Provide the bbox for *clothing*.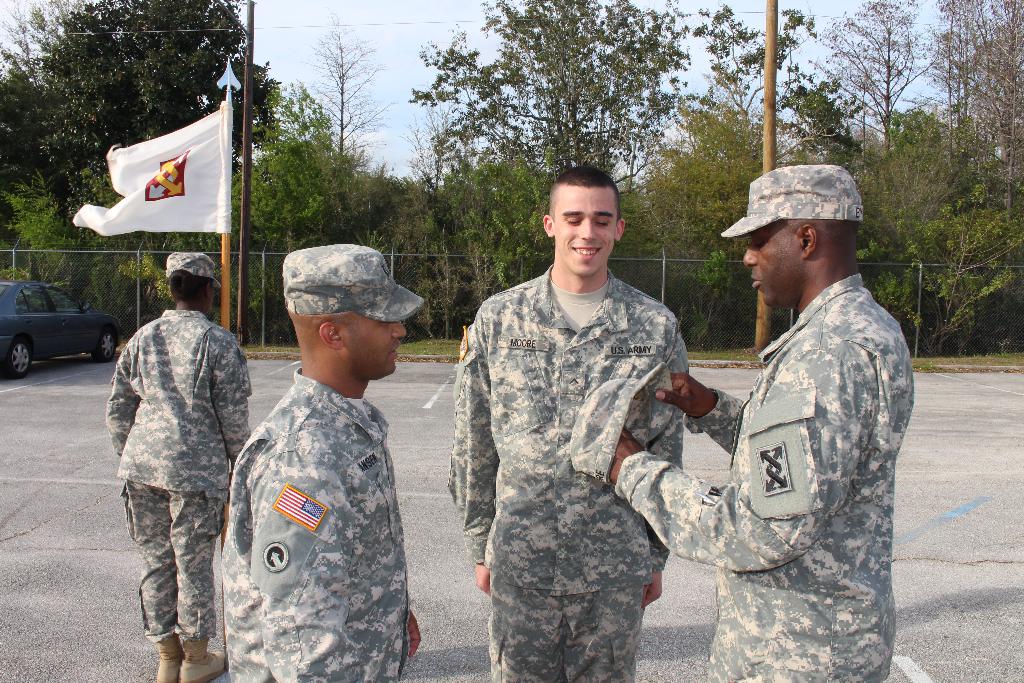
x1=626 y1=283 x2=903 y2=682.
